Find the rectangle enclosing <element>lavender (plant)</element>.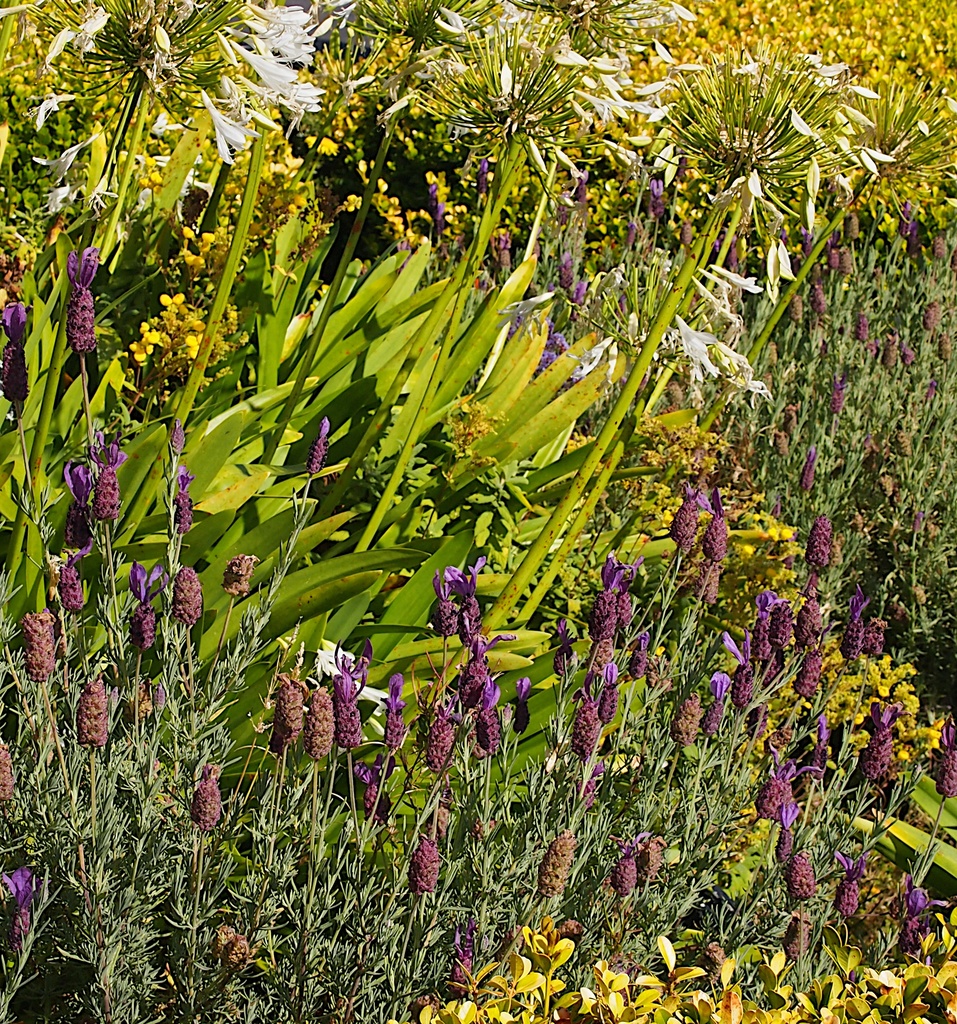
890/881/937/941.
